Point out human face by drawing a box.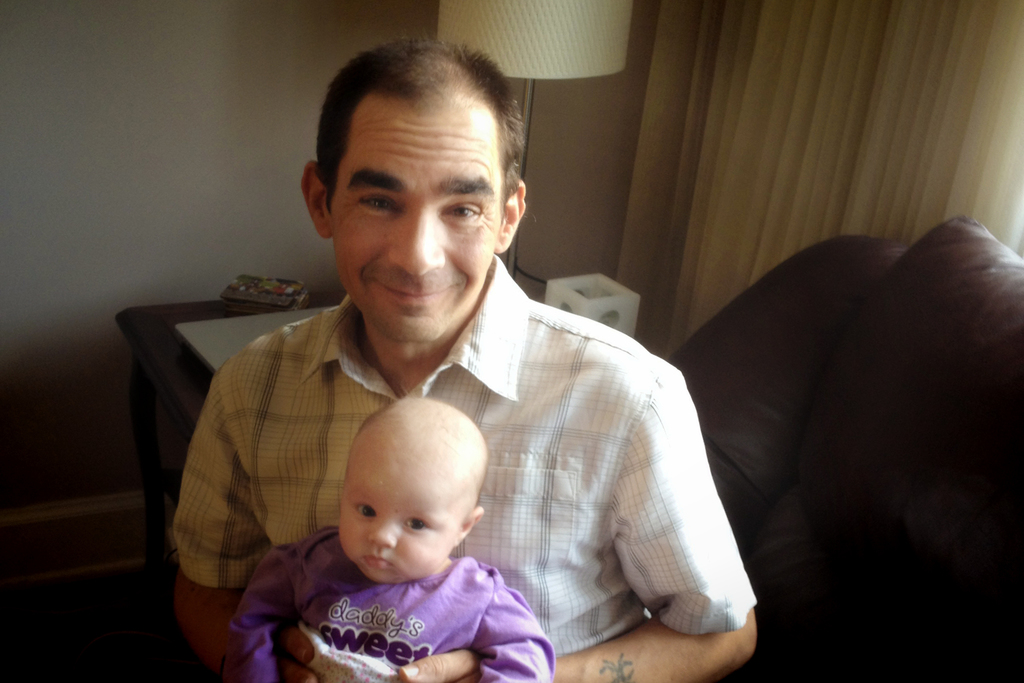
(left=331, top=101, right=502, bottom=335).
